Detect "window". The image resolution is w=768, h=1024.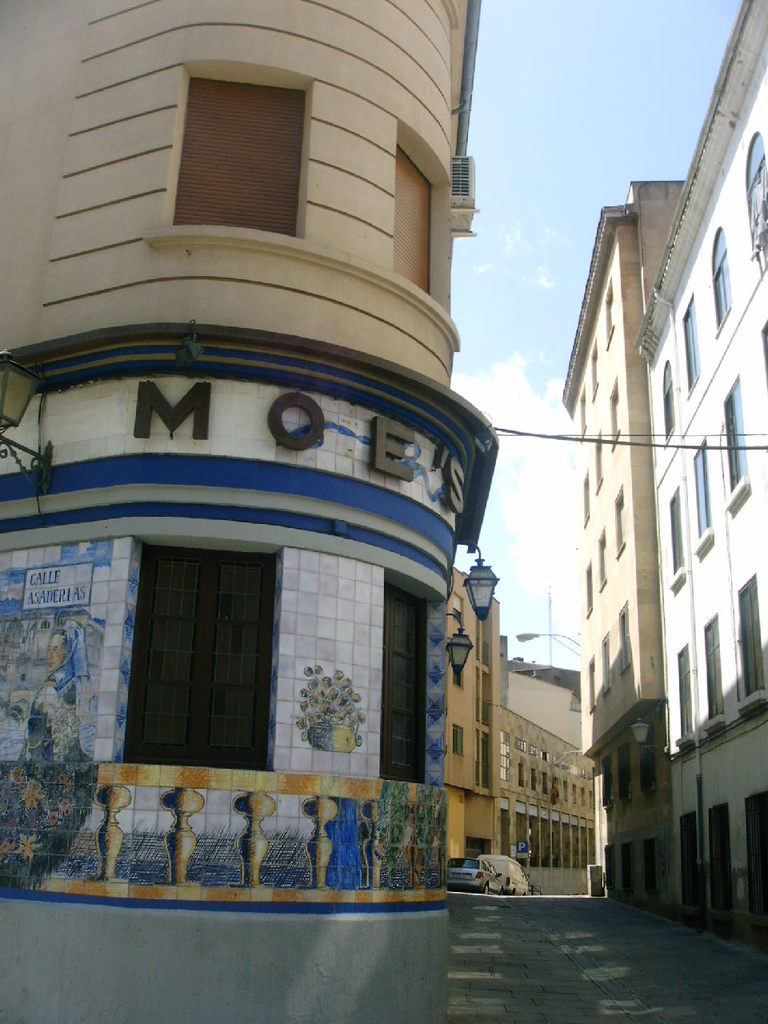
[375,577,430,786].
